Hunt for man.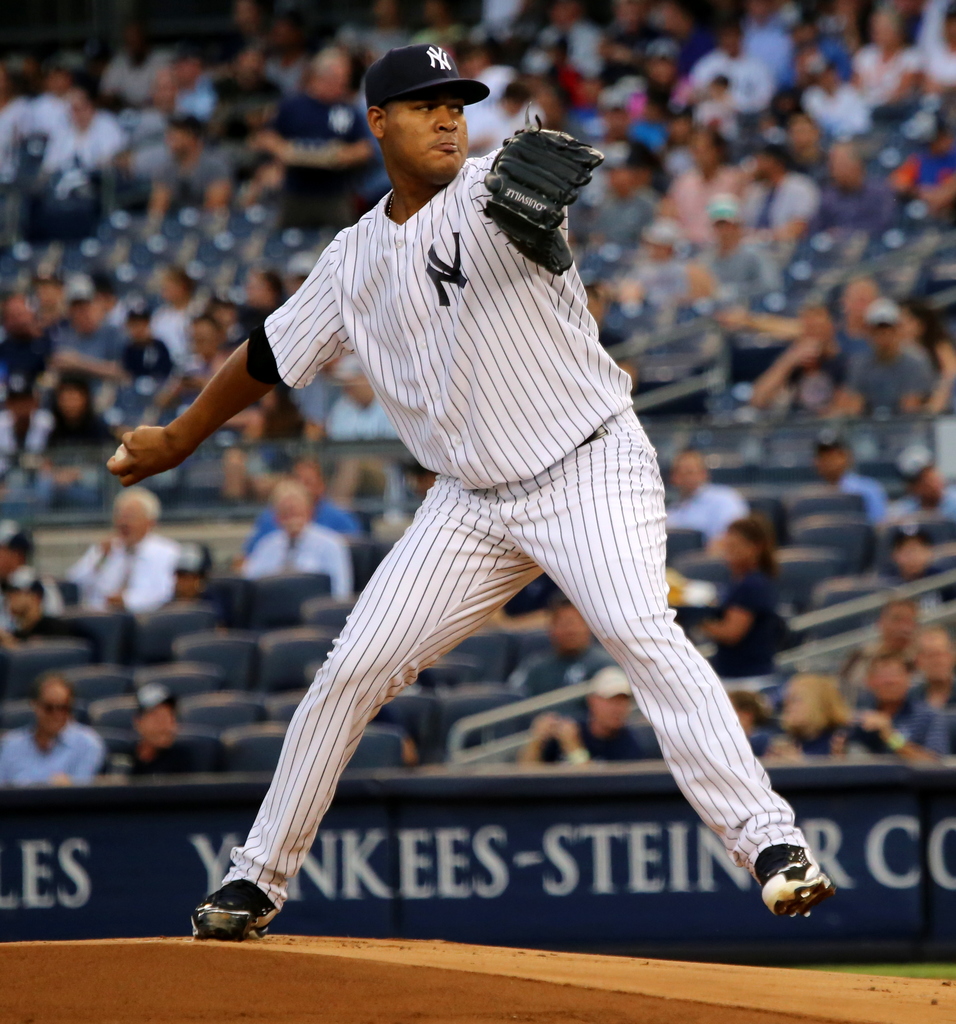
Hunted down at crop(0, 516, 47, 630).
